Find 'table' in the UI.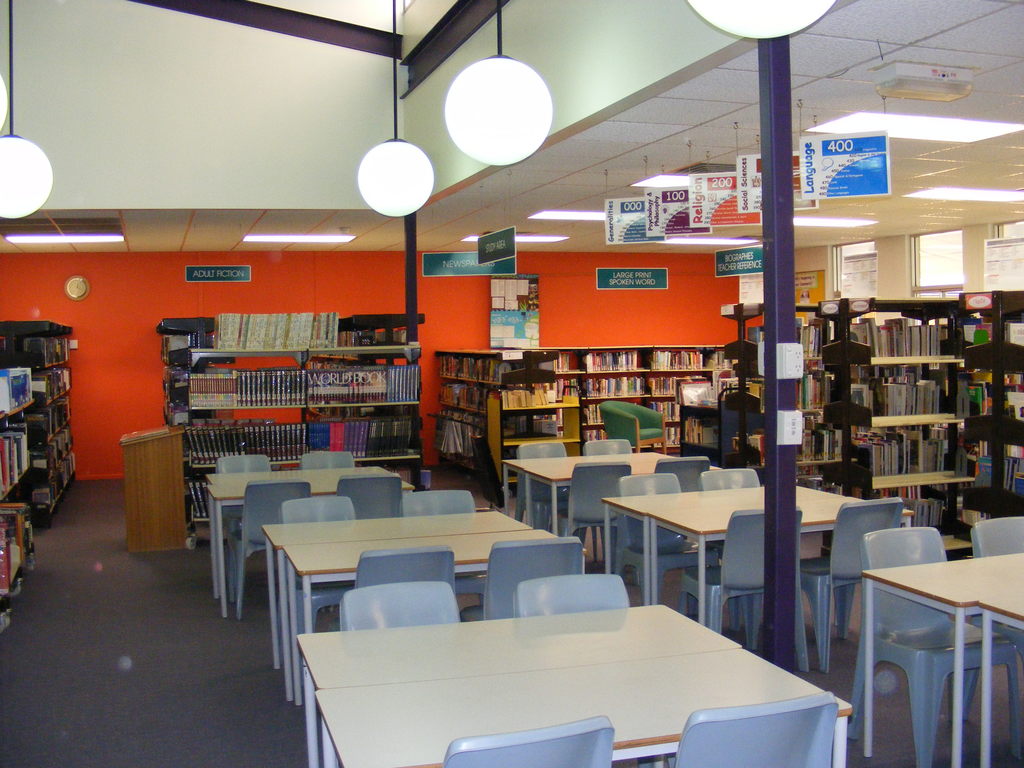
UI element at BBox(264, 502, 554, 699).
